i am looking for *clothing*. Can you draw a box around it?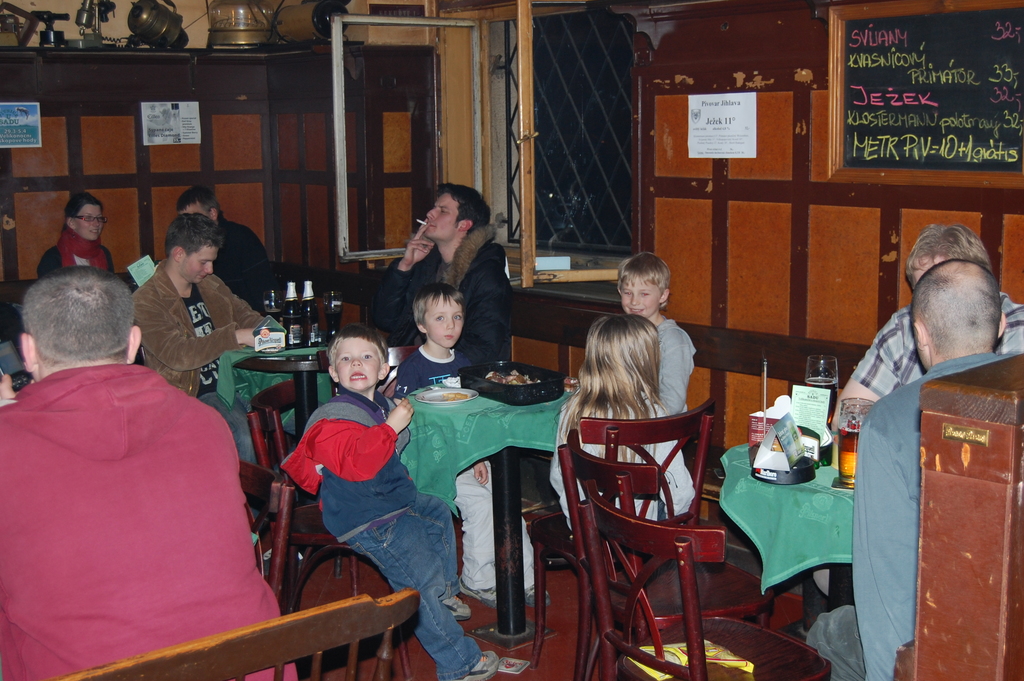
Sure, the bounding box is detection(43, 236, 127, 277).
